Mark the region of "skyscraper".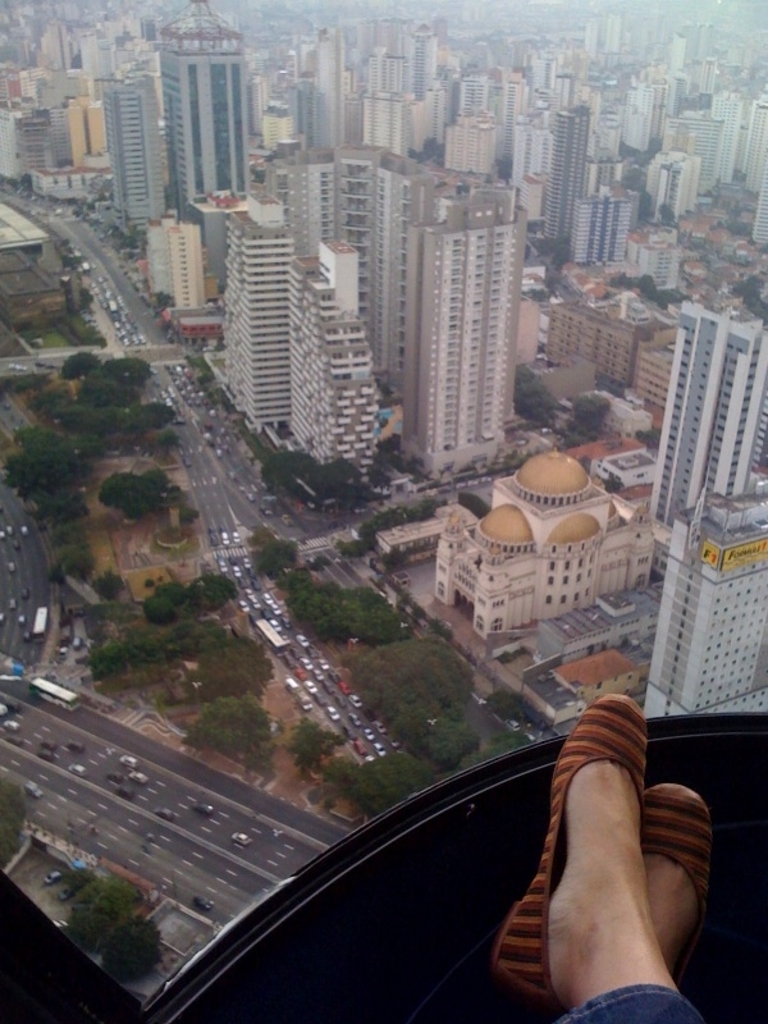
Region: x1=575 y1=192 x2=627 y2=262.
